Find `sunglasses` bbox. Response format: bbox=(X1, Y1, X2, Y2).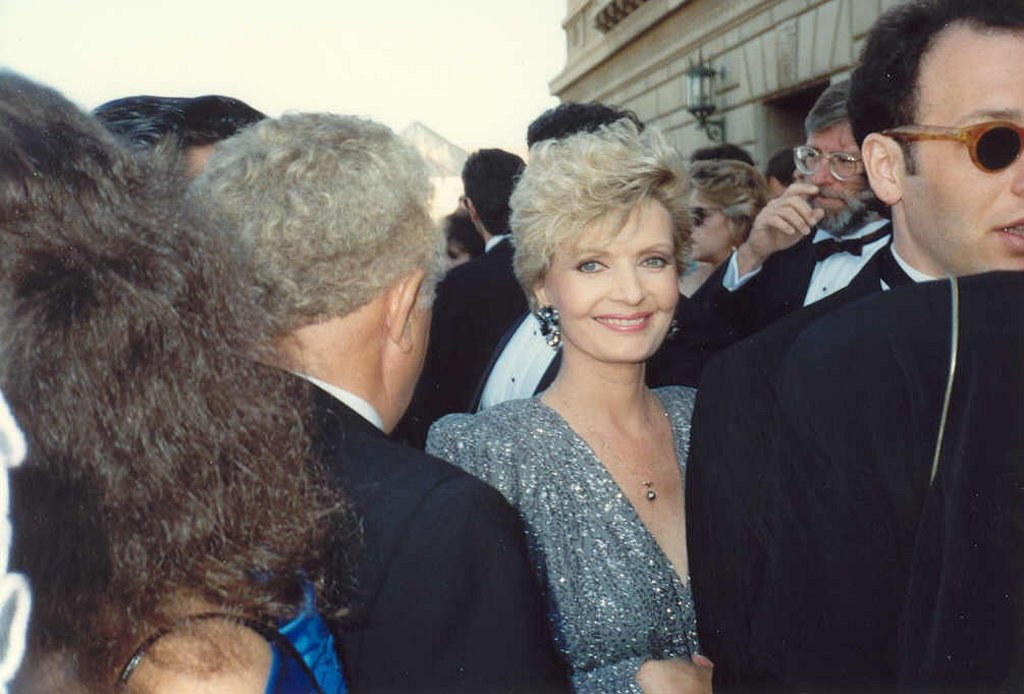
bbox=(888, 120, 1023, 174).
